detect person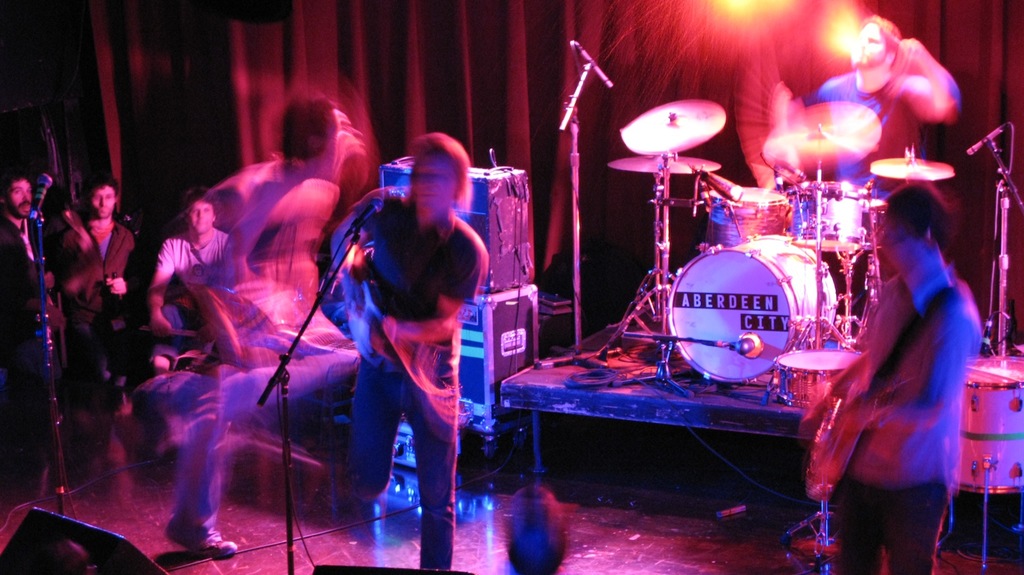
(x1=58, y1=174, x2=136, y2=410)
